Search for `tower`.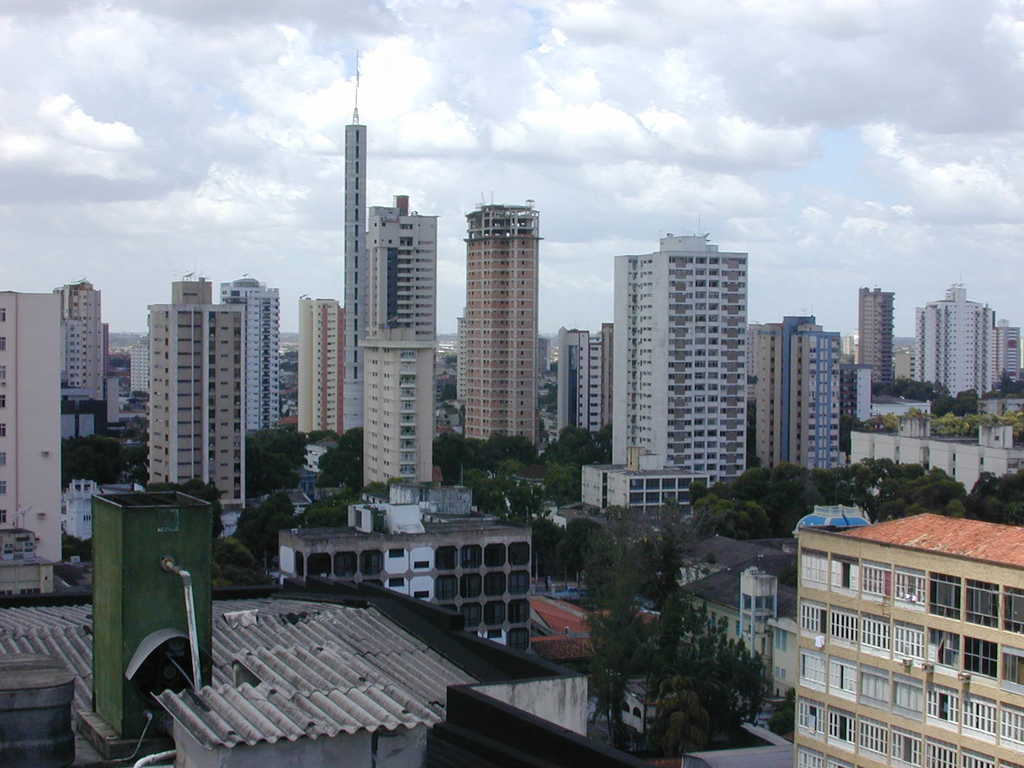
Found at (346,64,371,421).
